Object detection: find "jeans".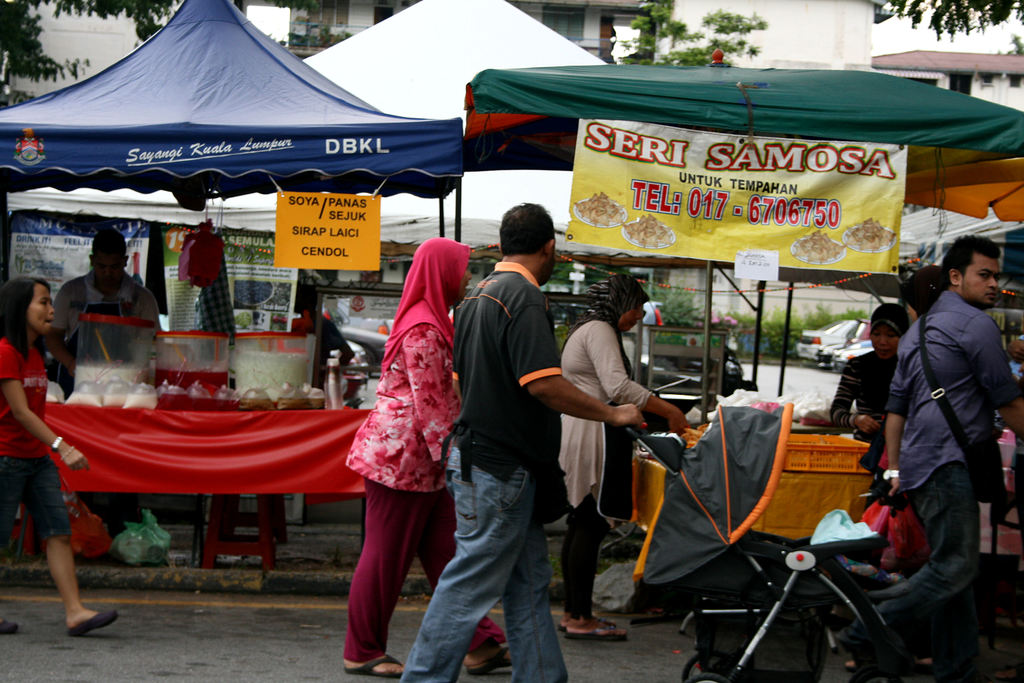
rect(0, 456, 78, 554).
